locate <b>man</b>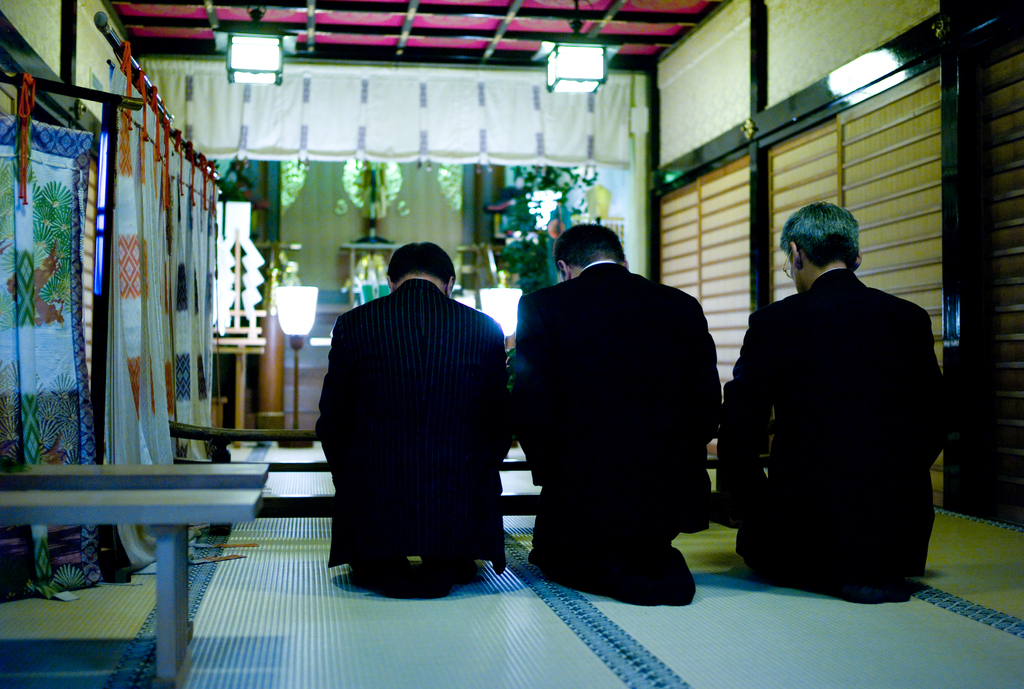
<bbox>316, 241, 521, 599</bbox>
